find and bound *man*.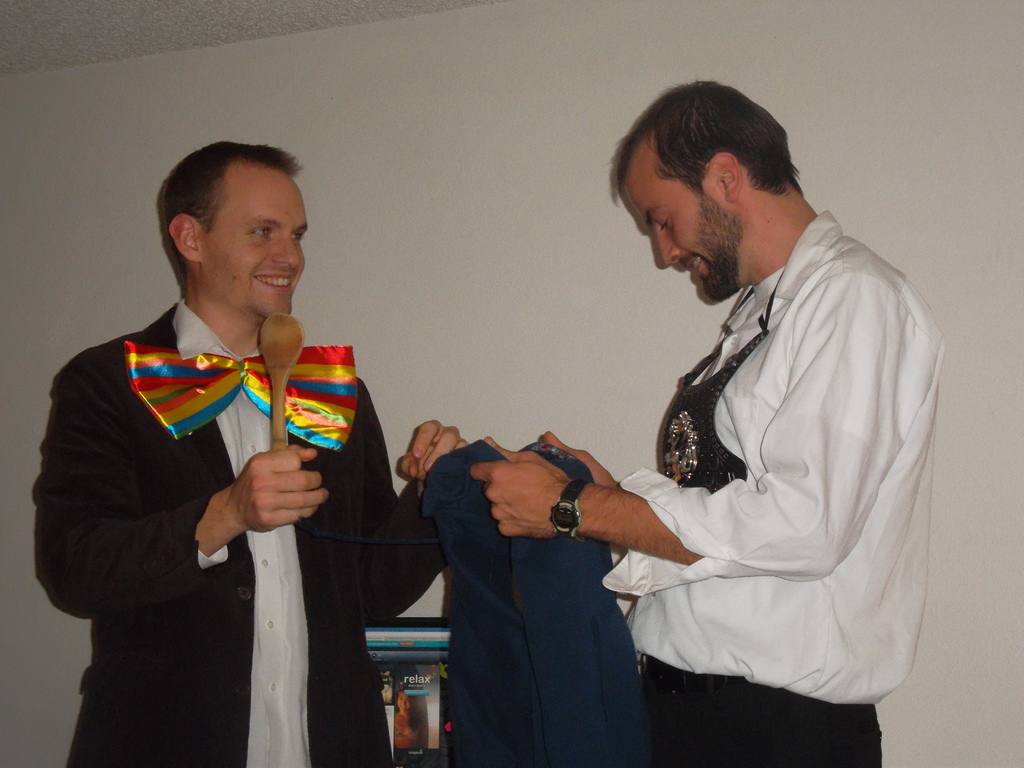
Bound: Rect(471, 76, 946, 767).
